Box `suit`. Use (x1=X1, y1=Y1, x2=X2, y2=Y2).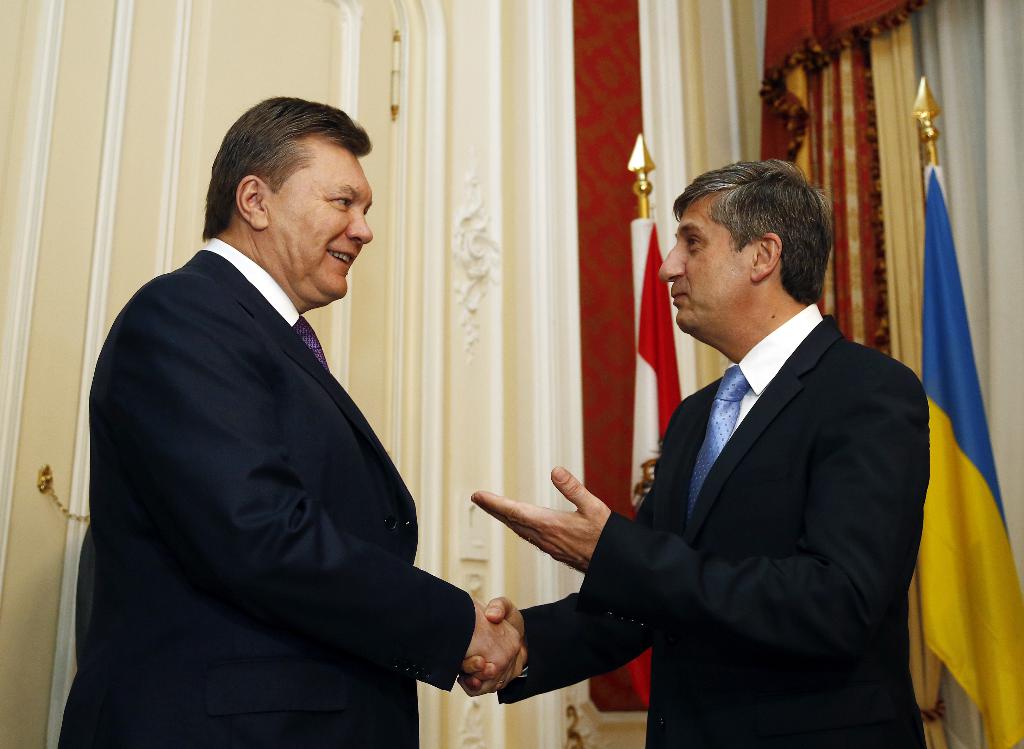
(x1=59, y1=233, x2=474, y2=748).
